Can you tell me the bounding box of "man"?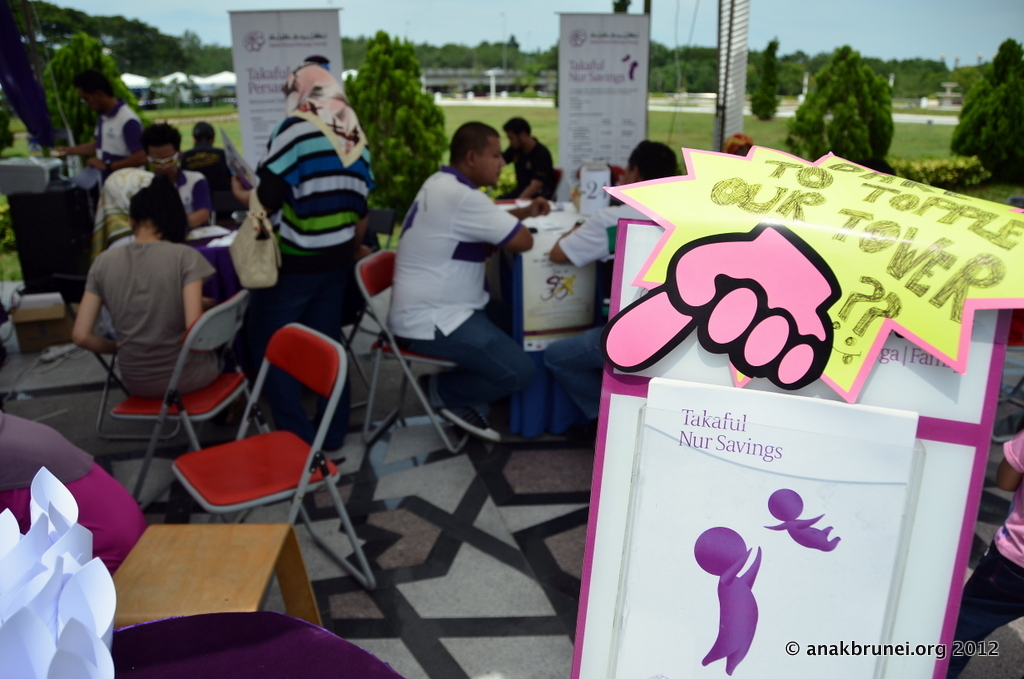
54:68:146:183.
